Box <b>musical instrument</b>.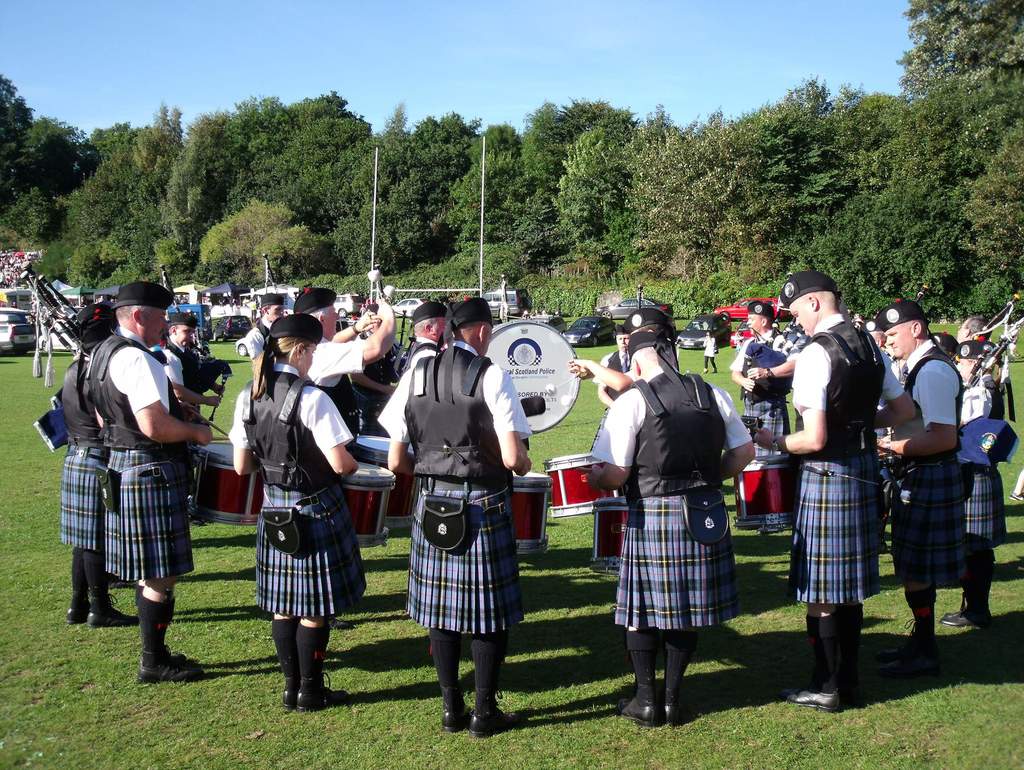
bbox=[730, 451, 803, 528].
